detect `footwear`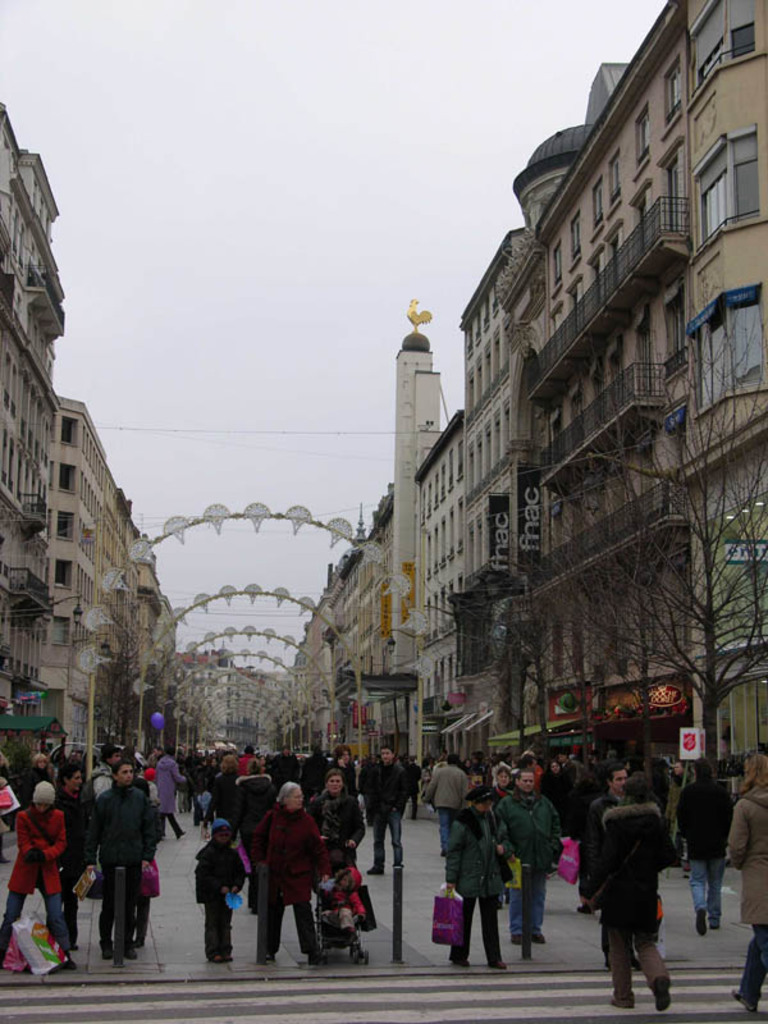
bbox(694, 905, 709, 940)
